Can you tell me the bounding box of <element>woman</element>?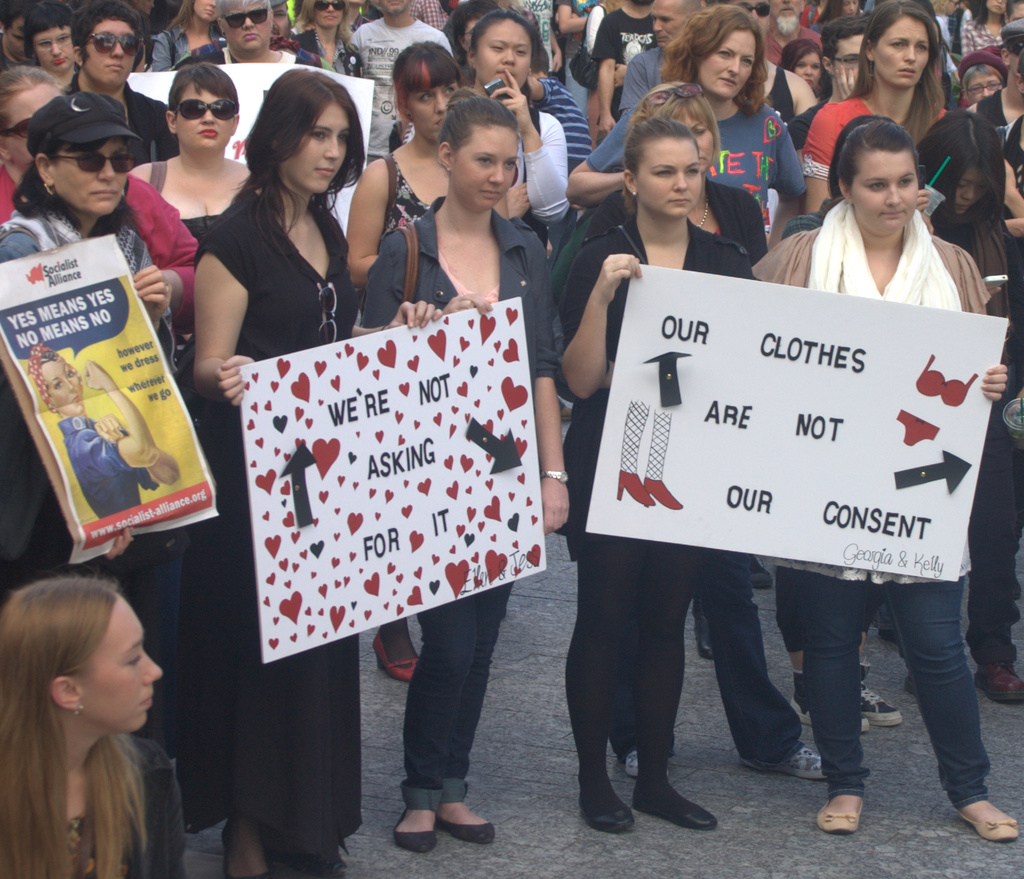
<box>0,67,204,347</box>.
